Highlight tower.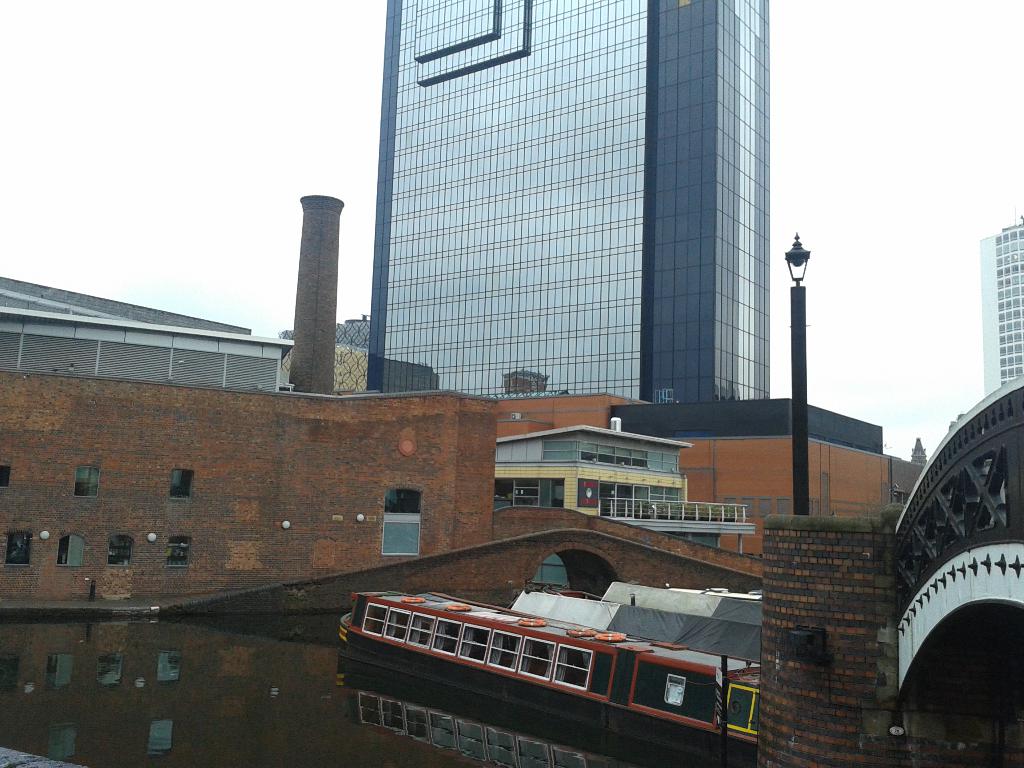
Highlighted region: [left=981, top=225, right=1023, bottom=395].
